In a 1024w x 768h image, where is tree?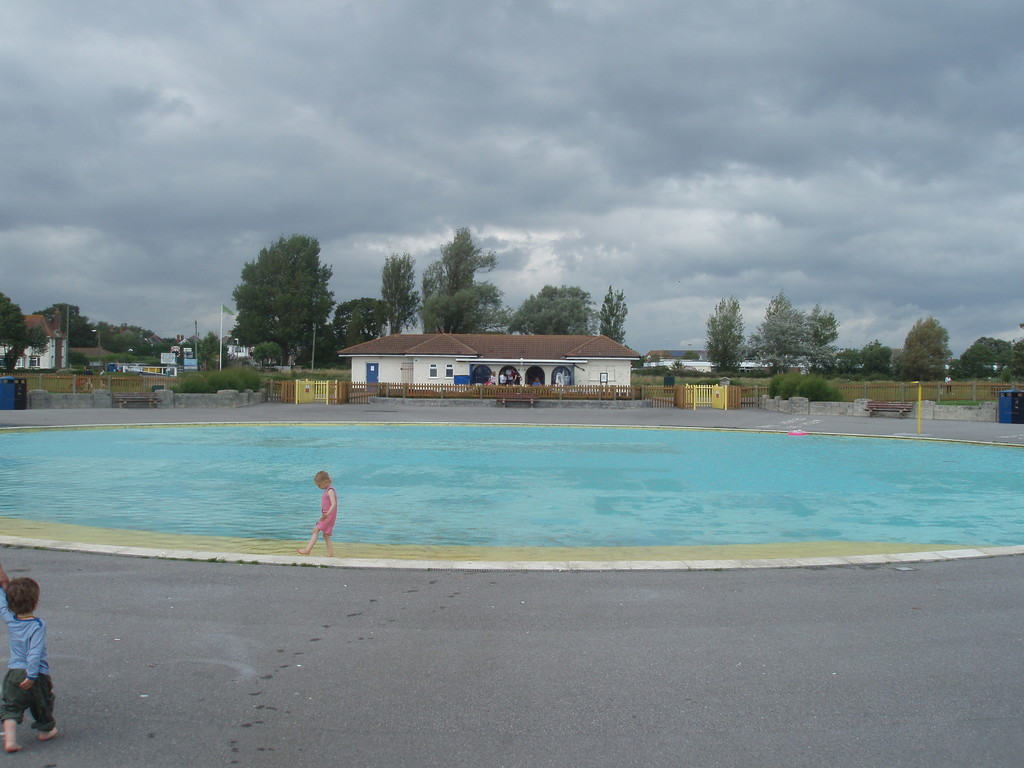
[x1=702, y1=288, x2=747, y2=377].
